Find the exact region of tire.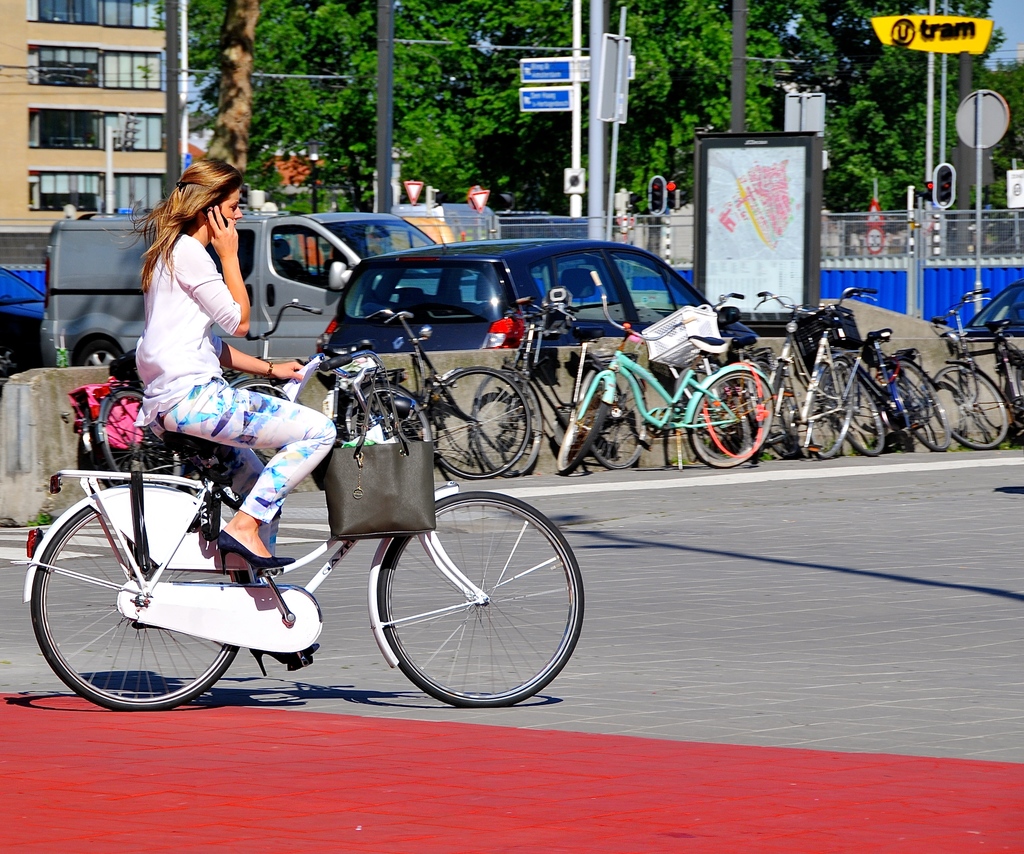
Exact region: bbox=[878, 363, 951, 451].
